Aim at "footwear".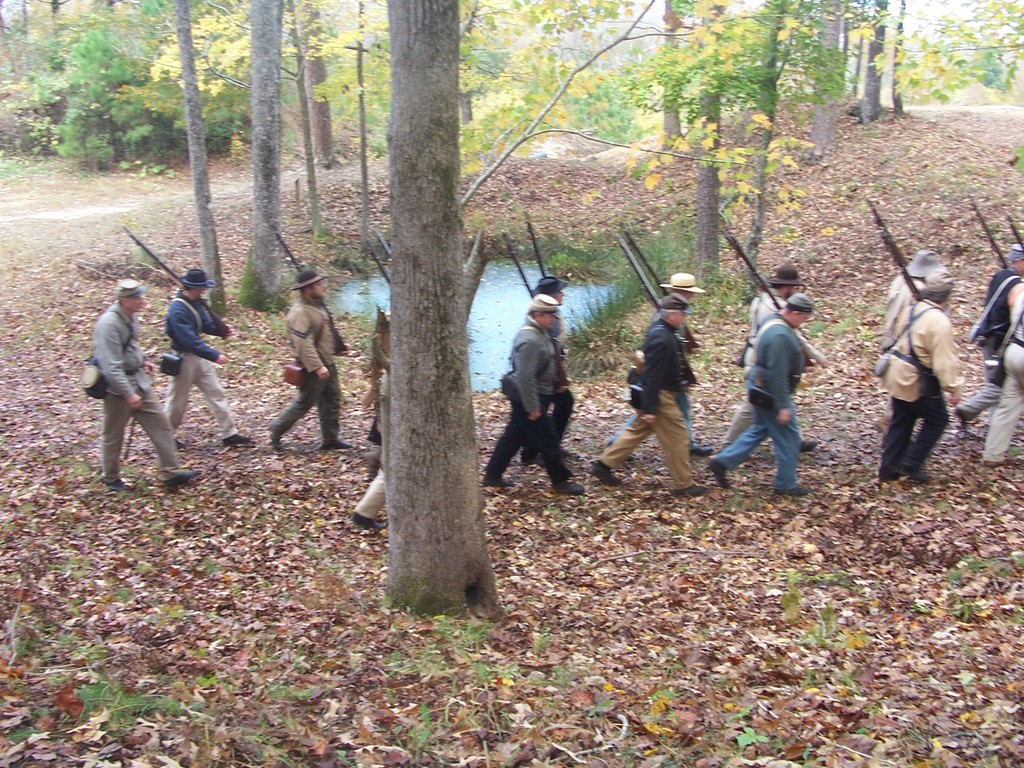
Aimed at [x1=900, y1=467, x2=931, y2=480].
